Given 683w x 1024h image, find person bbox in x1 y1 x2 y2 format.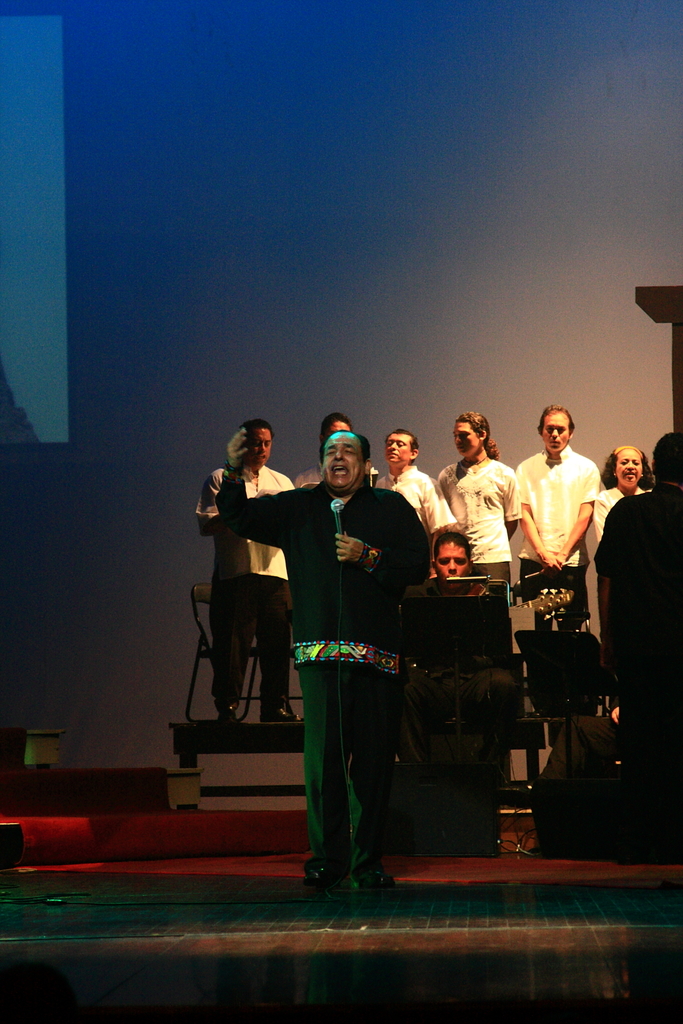
275 411 436 905.
